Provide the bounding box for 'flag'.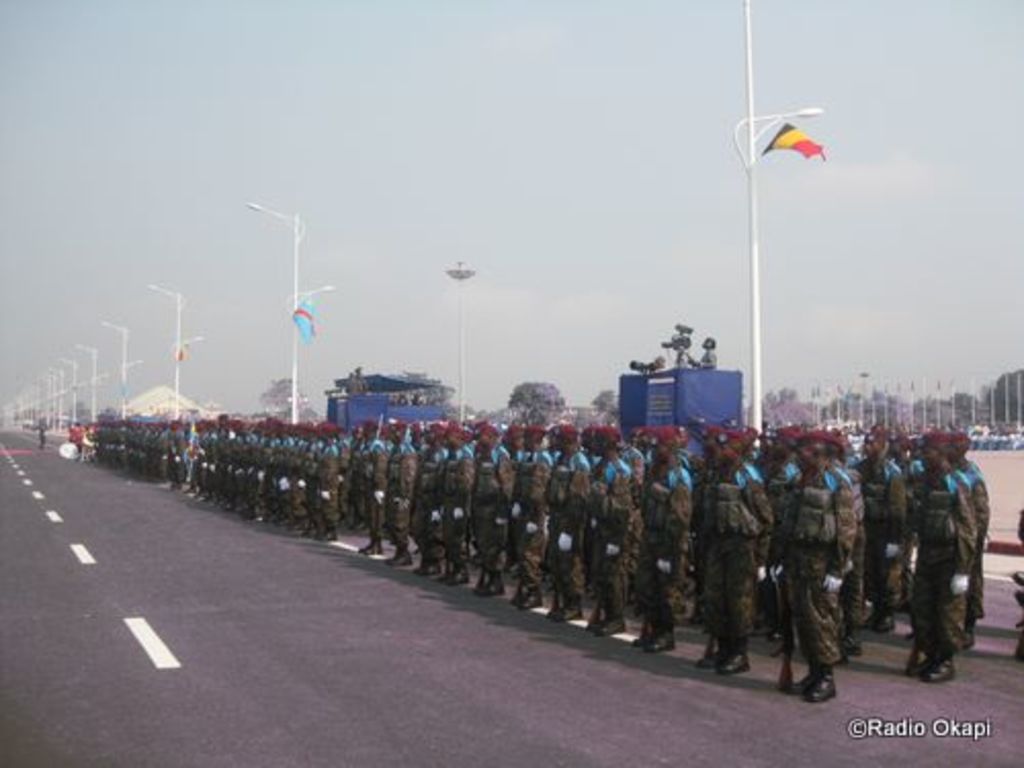
<bbox>762, 125, 827, 164</bbox>.
